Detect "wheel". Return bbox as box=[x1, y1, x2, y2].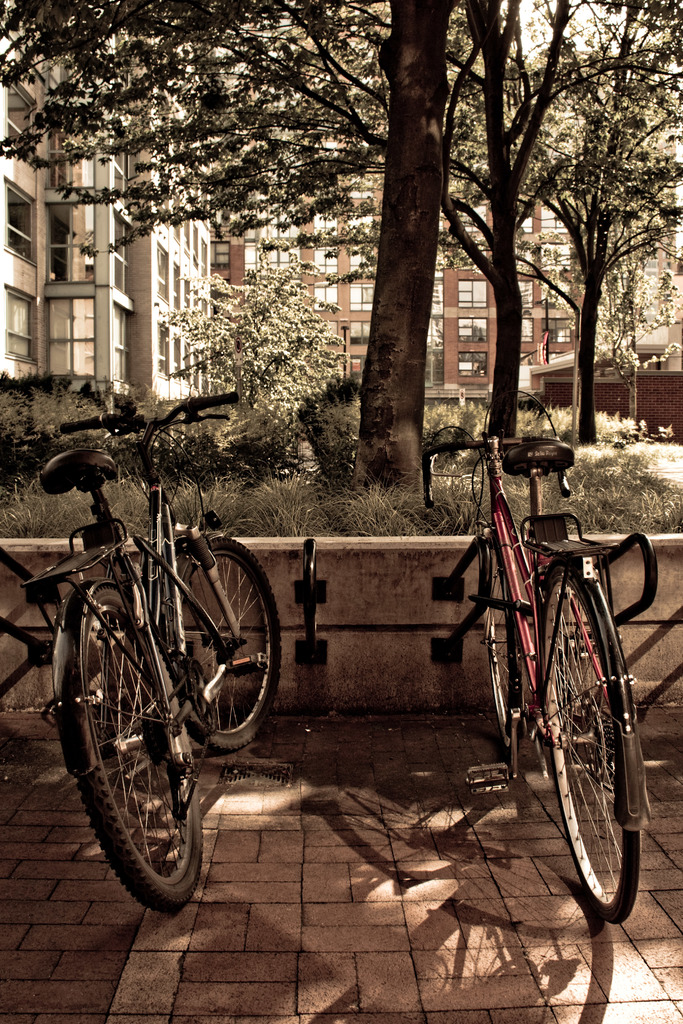
box=[535, 595, 646, 925].
